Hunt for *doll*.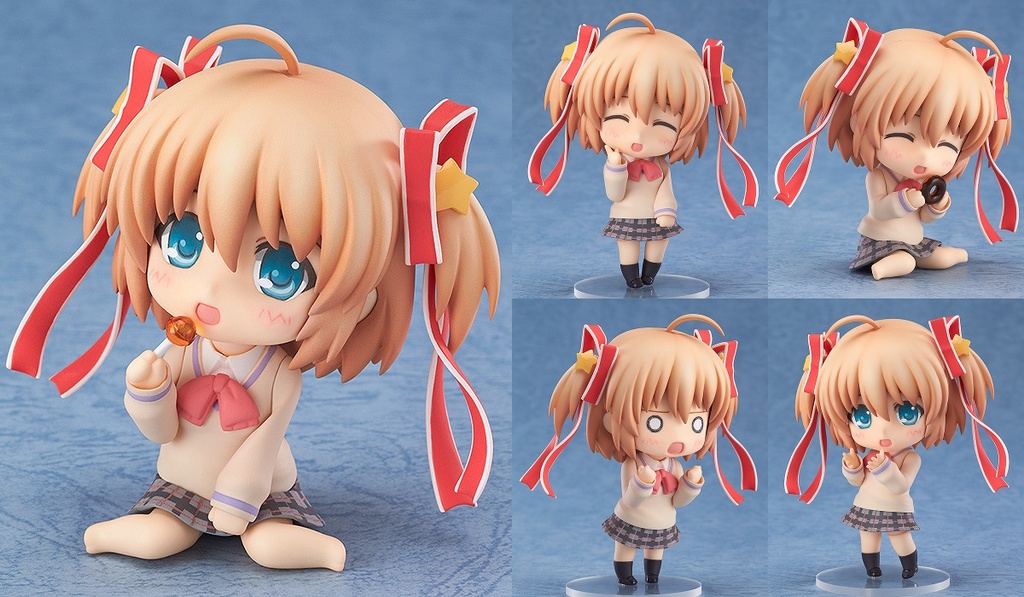
Hunted down at locate(775, 20, 1017, 279).
